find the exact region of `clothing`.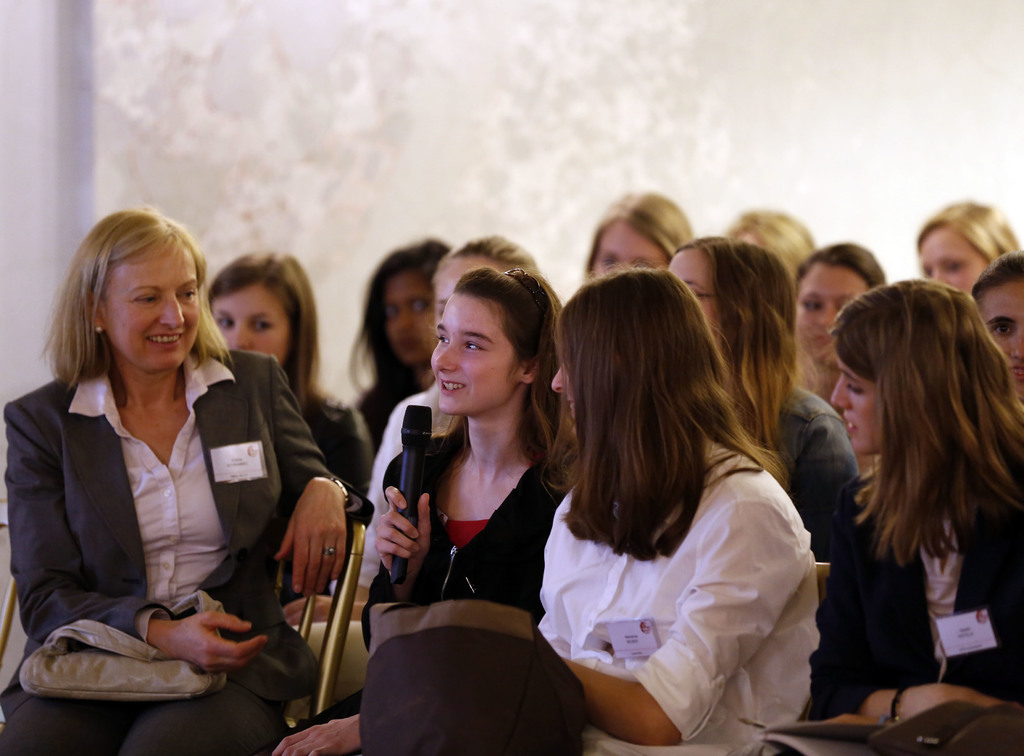
Exact region: (left=814, top=457, right=1023, bottom=755).
